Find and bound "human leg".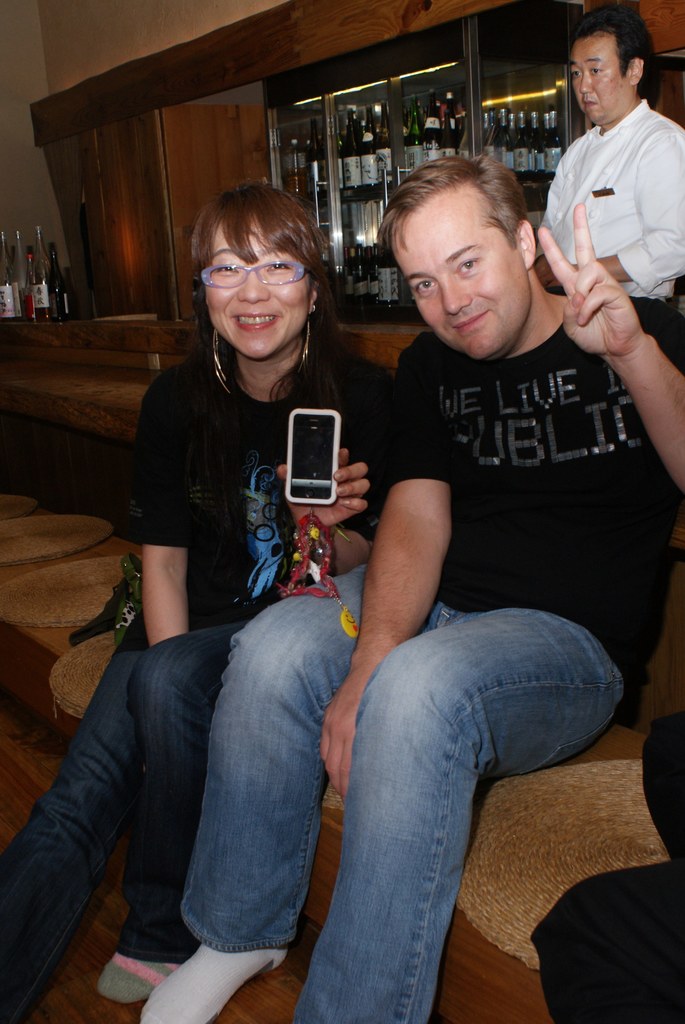
Bound: BBox(156, 579, 335, 1018).
